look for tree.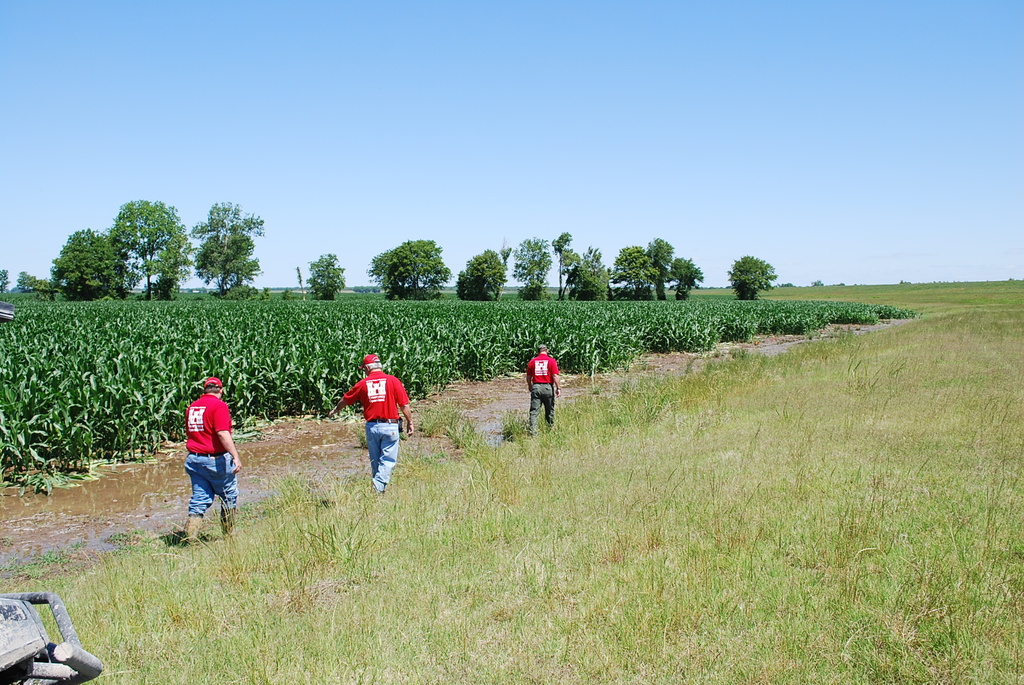
Found: [x1=310, y1=251, x2=353, y2=300].
